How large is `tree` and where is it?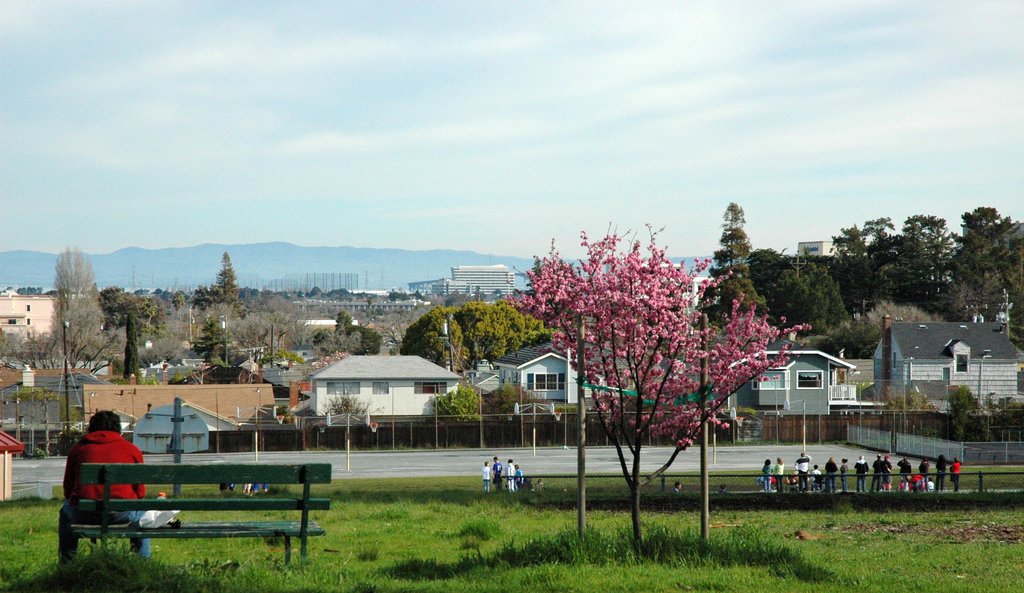
Bounding box: BBox(888, 210, 954, 308).
